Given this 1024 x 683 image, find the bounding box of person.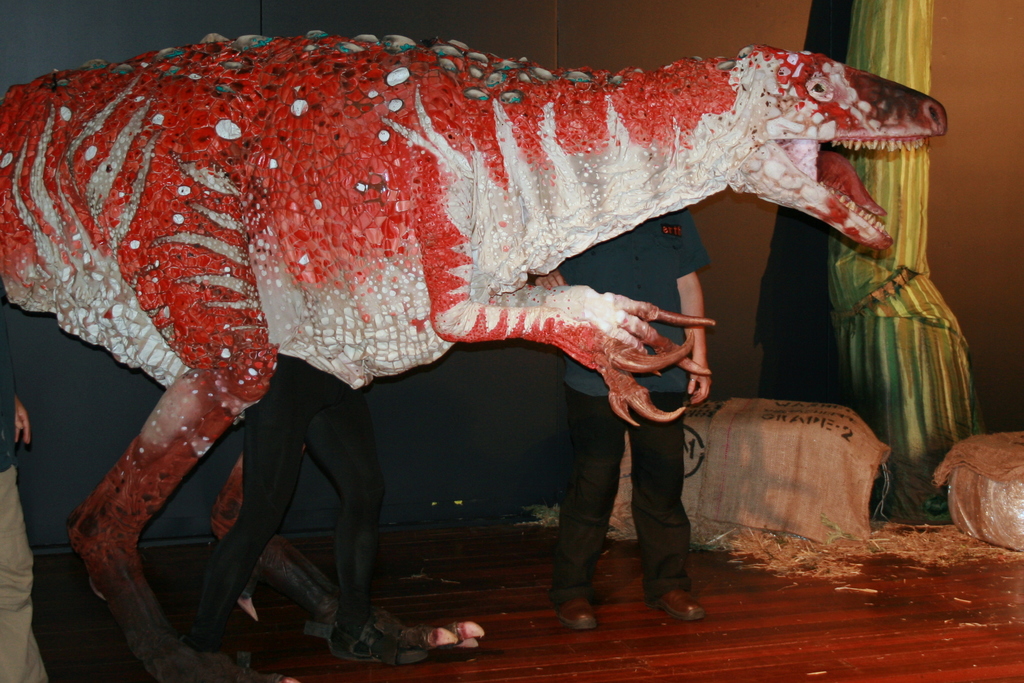
x1=0 y1=335 x2=48 y2=682.
